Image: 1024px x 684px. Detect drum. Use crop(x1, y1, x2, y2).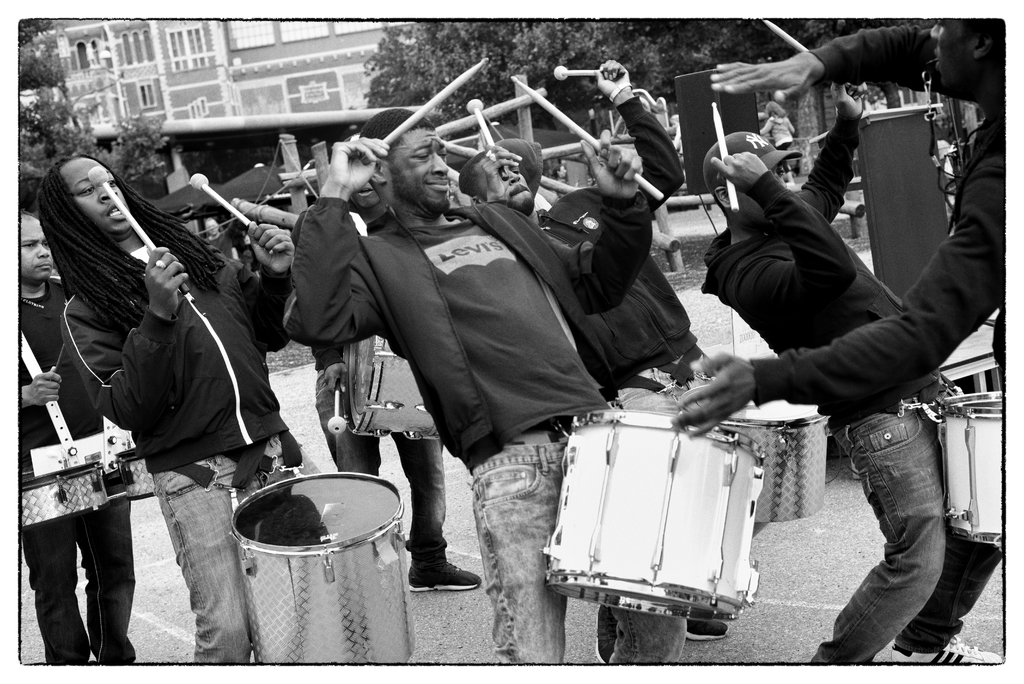
crop(715, 393, 831, 515).
